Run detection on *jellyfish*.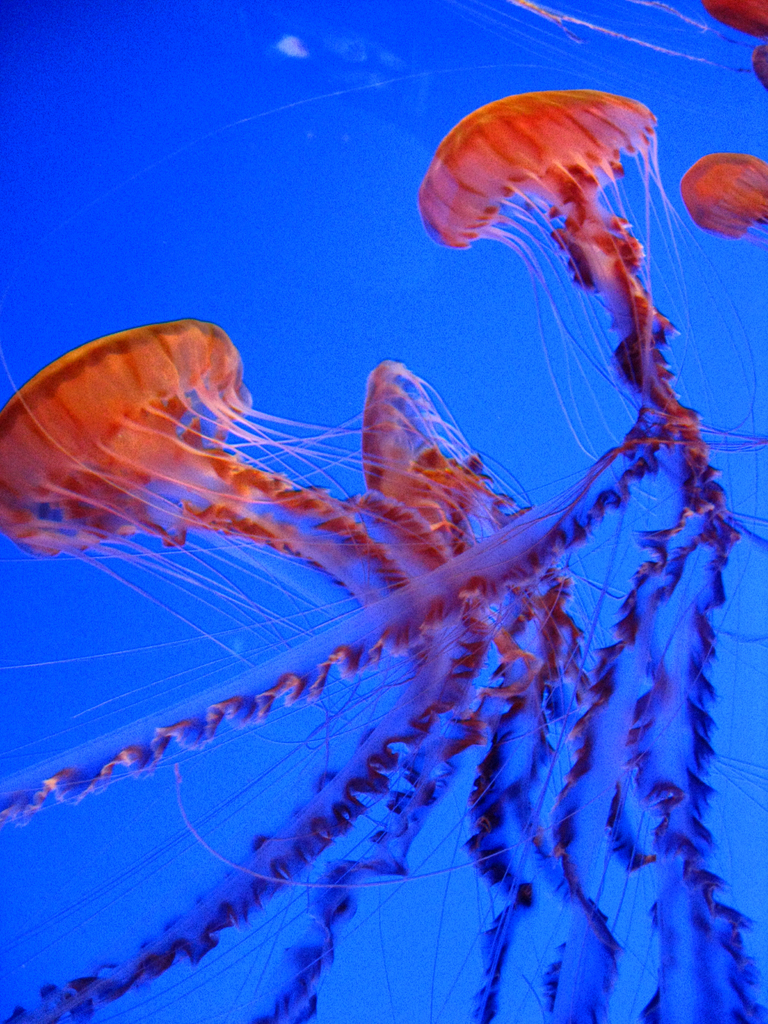
Result: (701, 0, 767, 38).
